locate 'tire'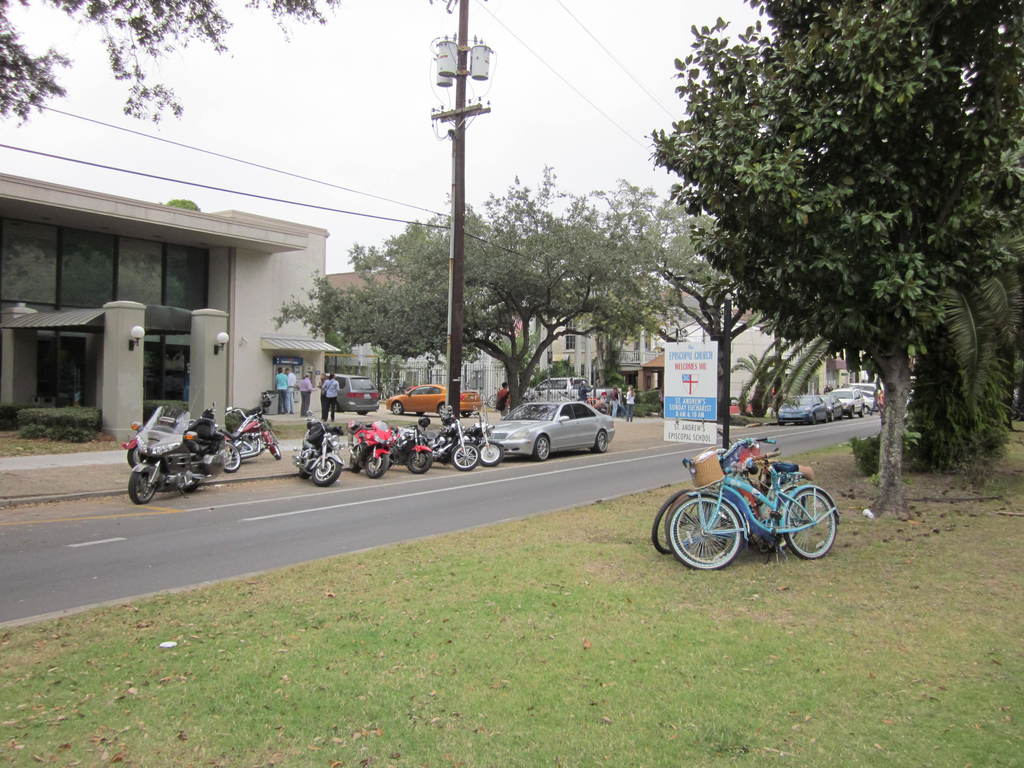
348:445:353:468
